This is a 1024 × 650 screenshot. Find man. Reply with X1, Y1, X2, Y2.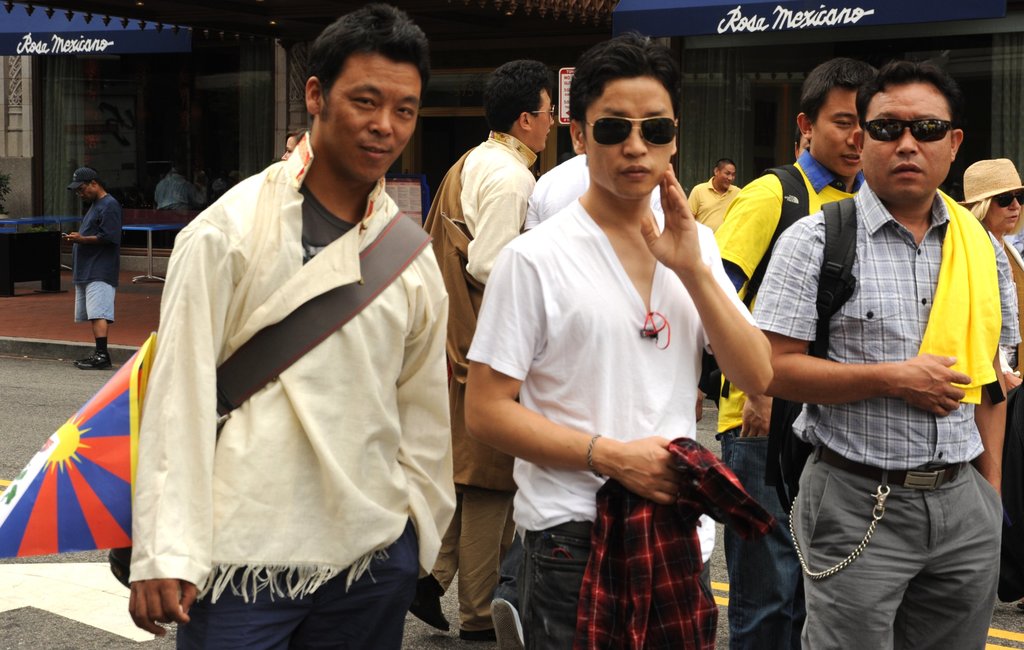
397, 57, 559, 639.
